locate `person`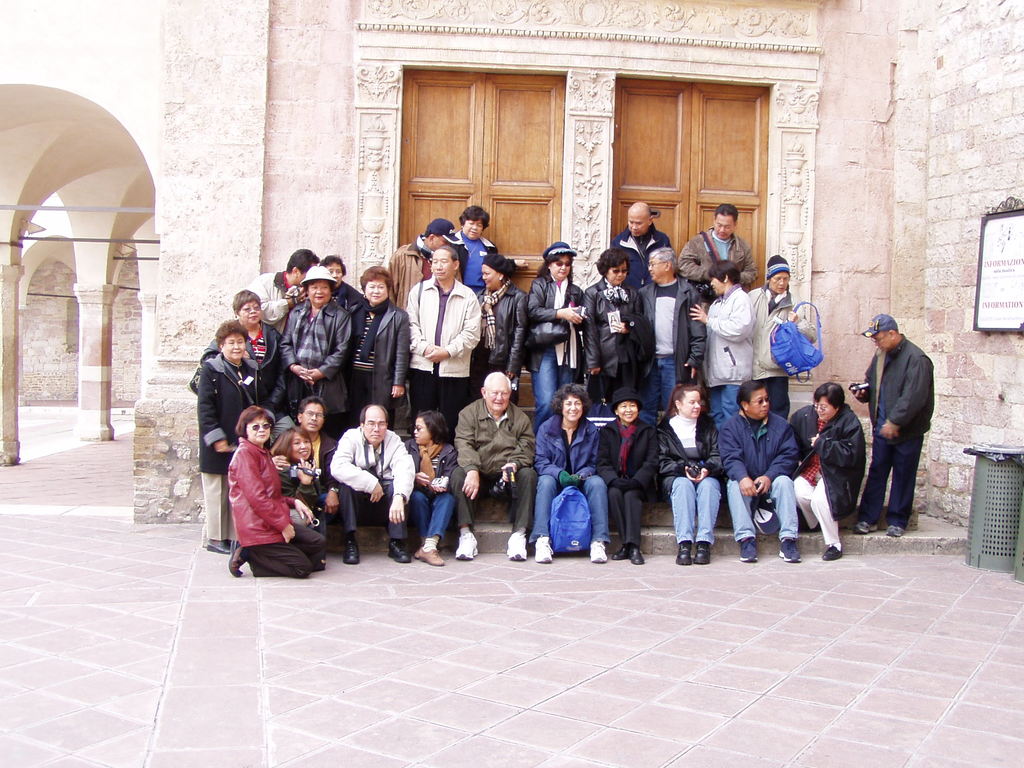
[525, 378, 609, 558]
